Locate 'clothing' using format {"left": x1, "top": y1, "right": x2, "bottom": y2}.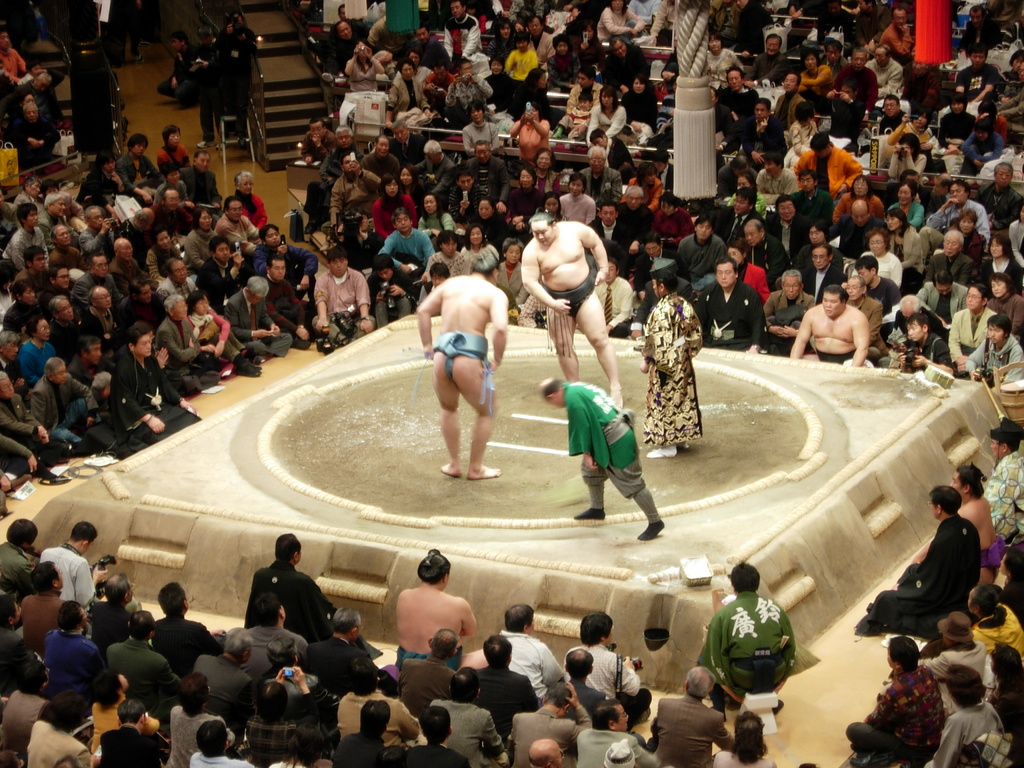
{"left": 566, "top": 381, "right": 647, "bottom": 500}.
